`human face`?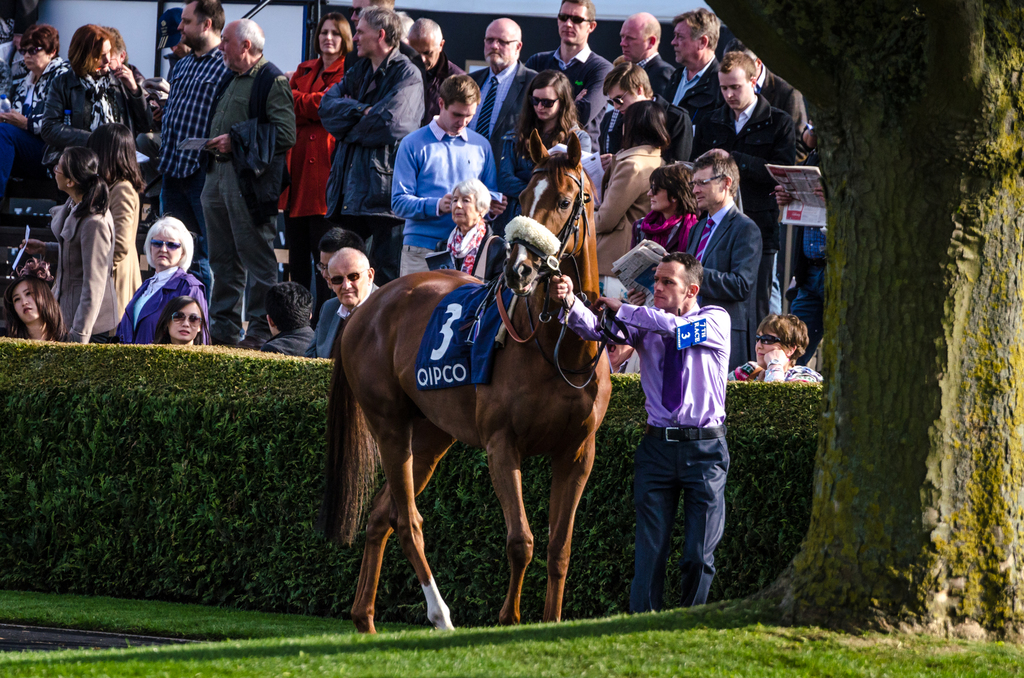
rect(409, 35, 436, 69)
